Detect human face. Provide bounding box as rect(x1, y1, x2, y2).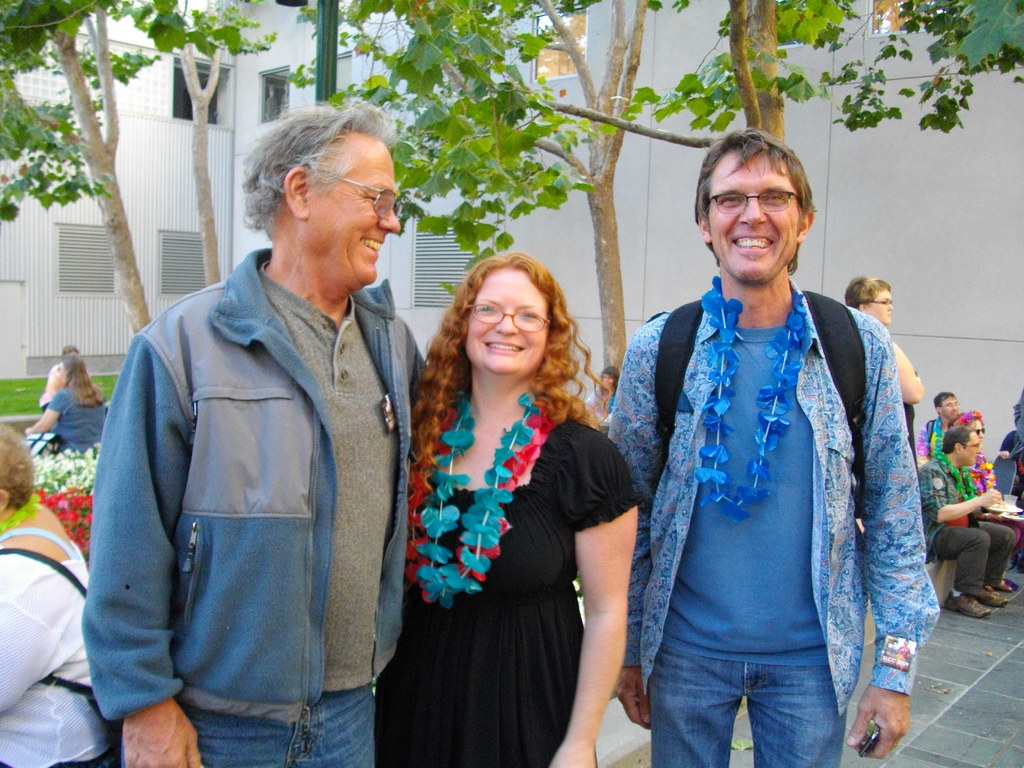
rect(866, 289, 893, 326).
